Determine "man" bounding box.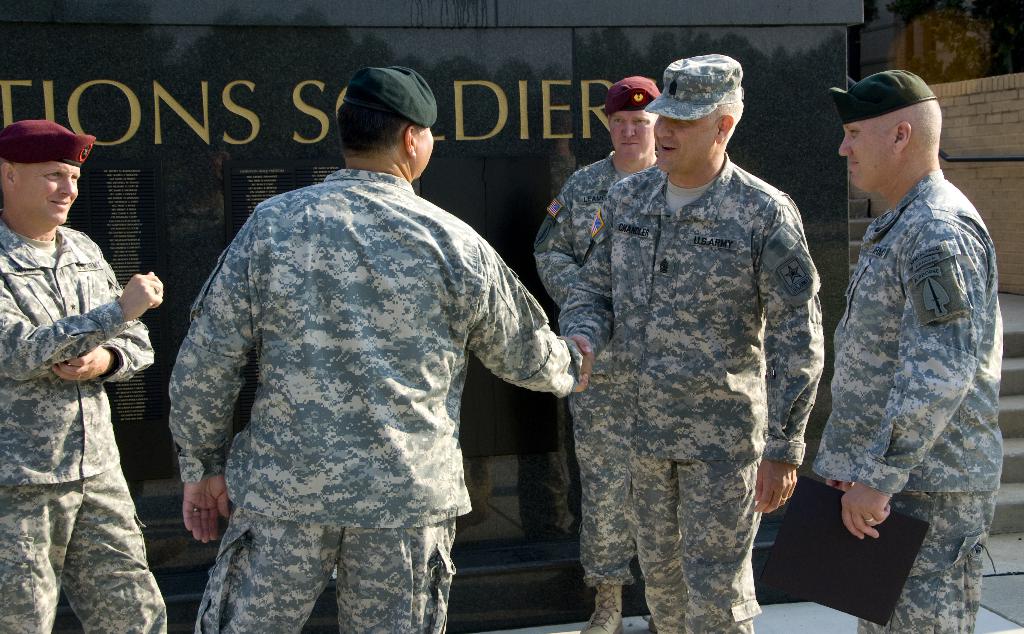
Determined: (0,121,163,633).
